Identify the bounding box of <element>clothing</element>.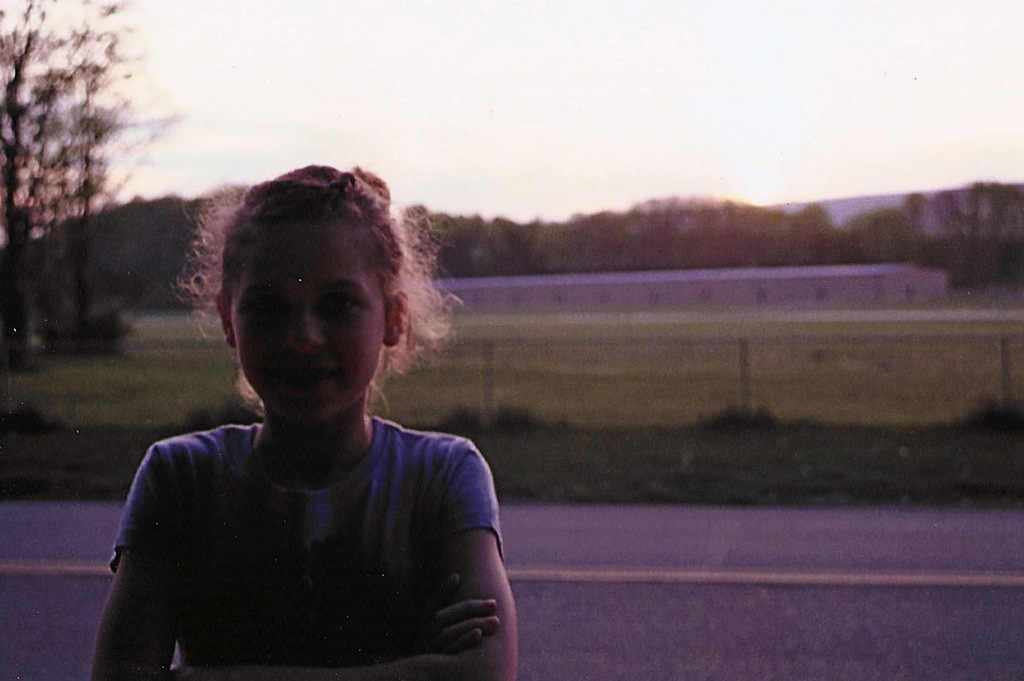
112:326:520:676.
